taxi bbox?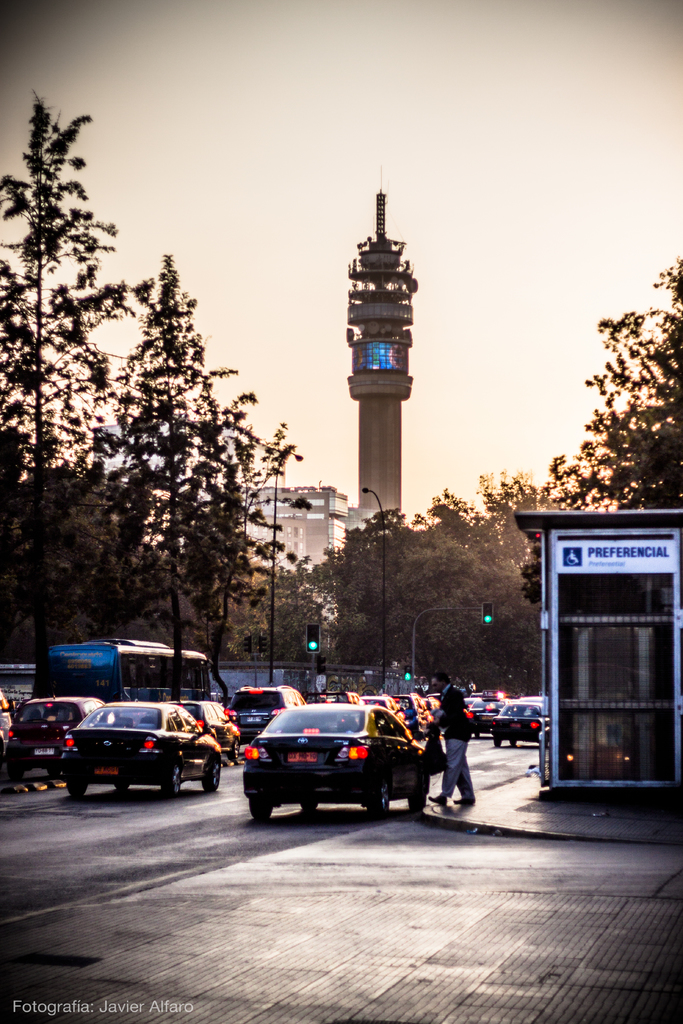
(467,689,511,738)
